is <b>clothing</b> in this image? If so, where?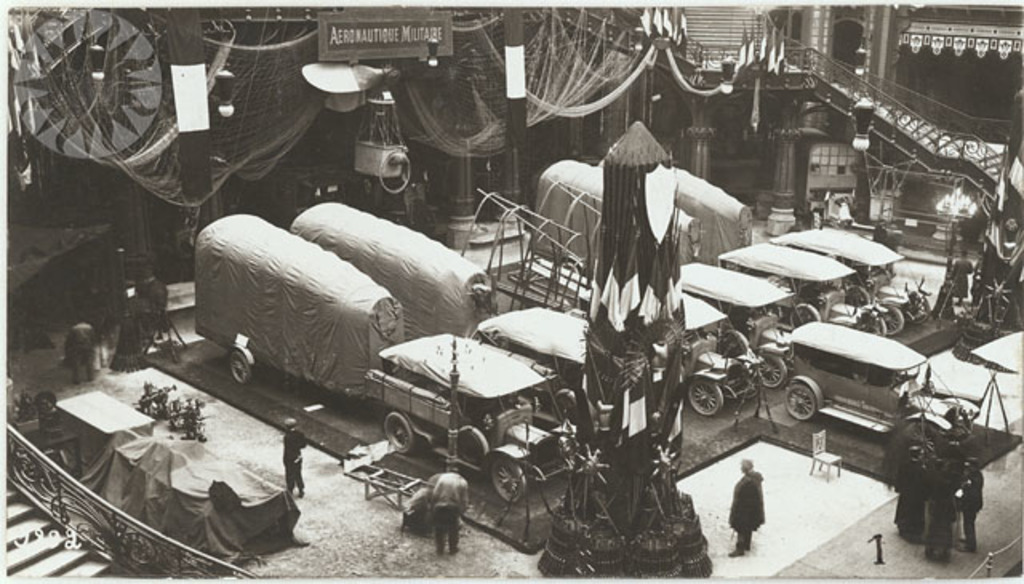
Yes, at bbox=(285, 432, 309, 498).
